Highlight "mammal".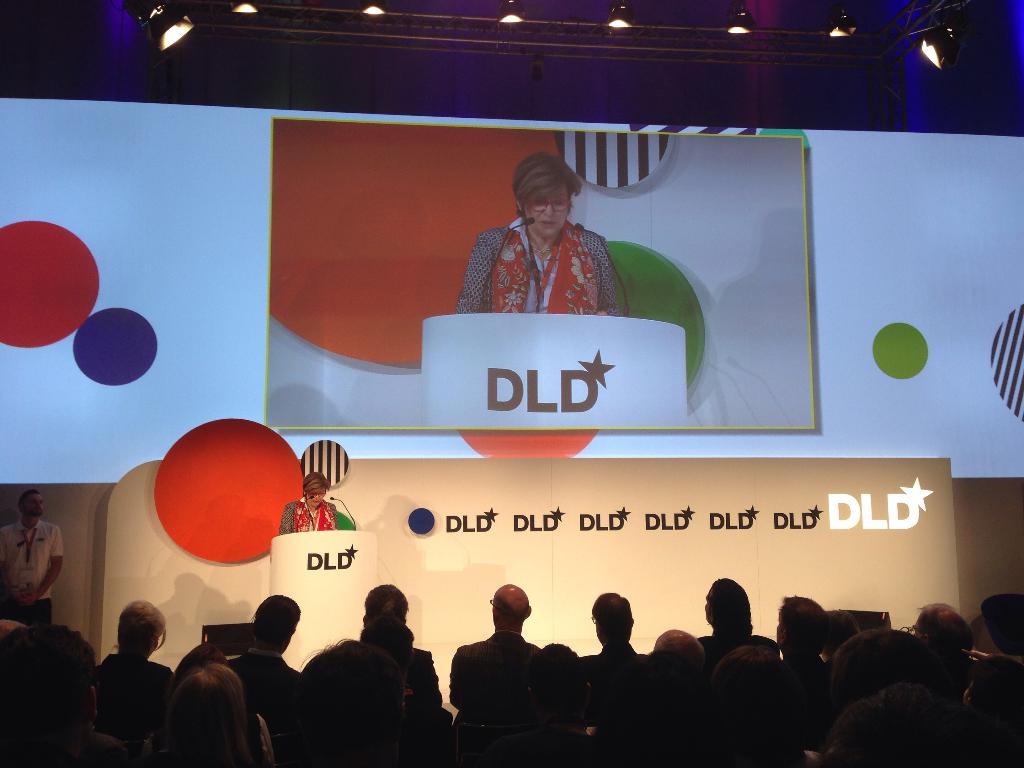
Highlighted region: {"x1": 586, "y1": 596, "x2": 637, "y2": 767}.
